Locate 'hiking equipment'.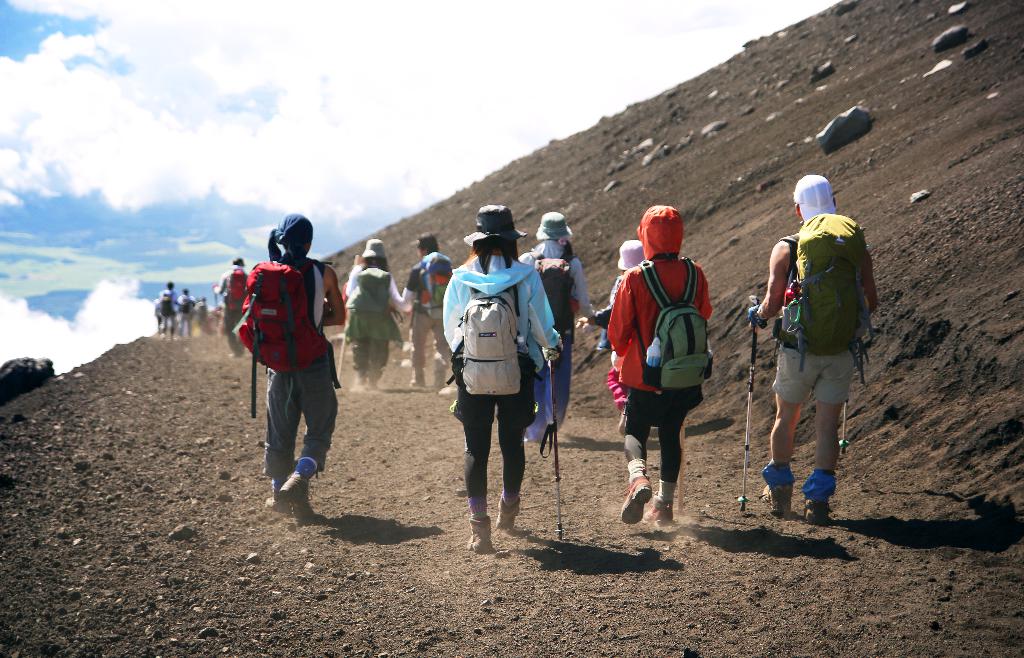
Bounding box: BBox(770, 210, 876, 381).
